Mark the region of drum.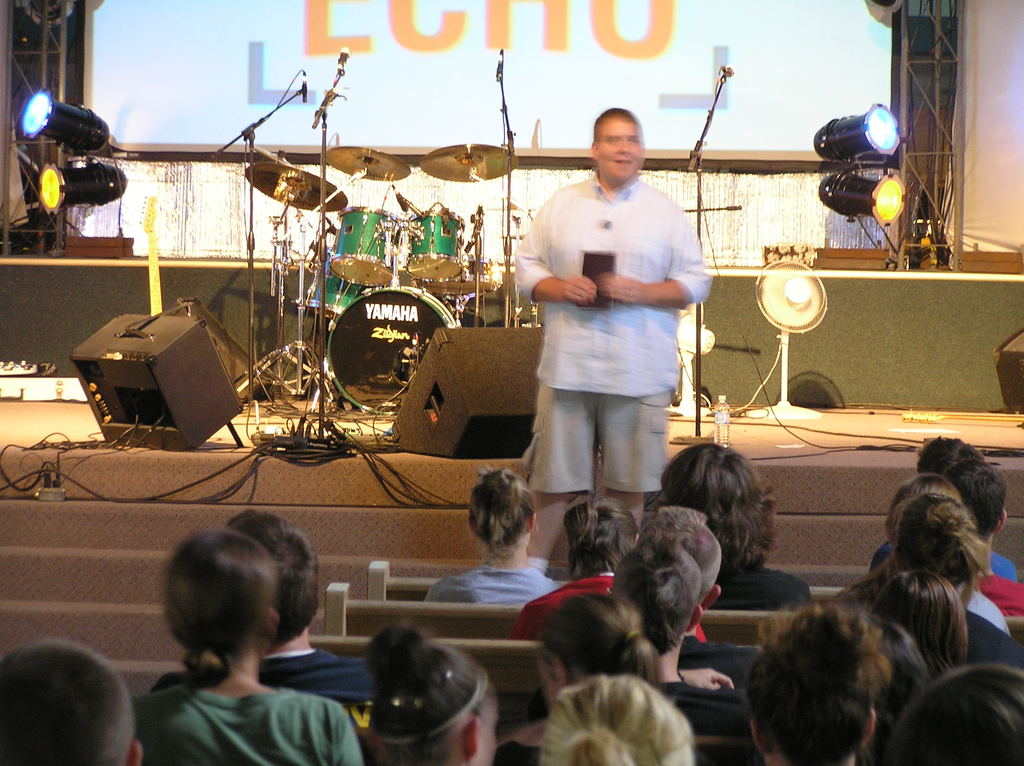
Region: bbox(329, 206, 403, 286).
